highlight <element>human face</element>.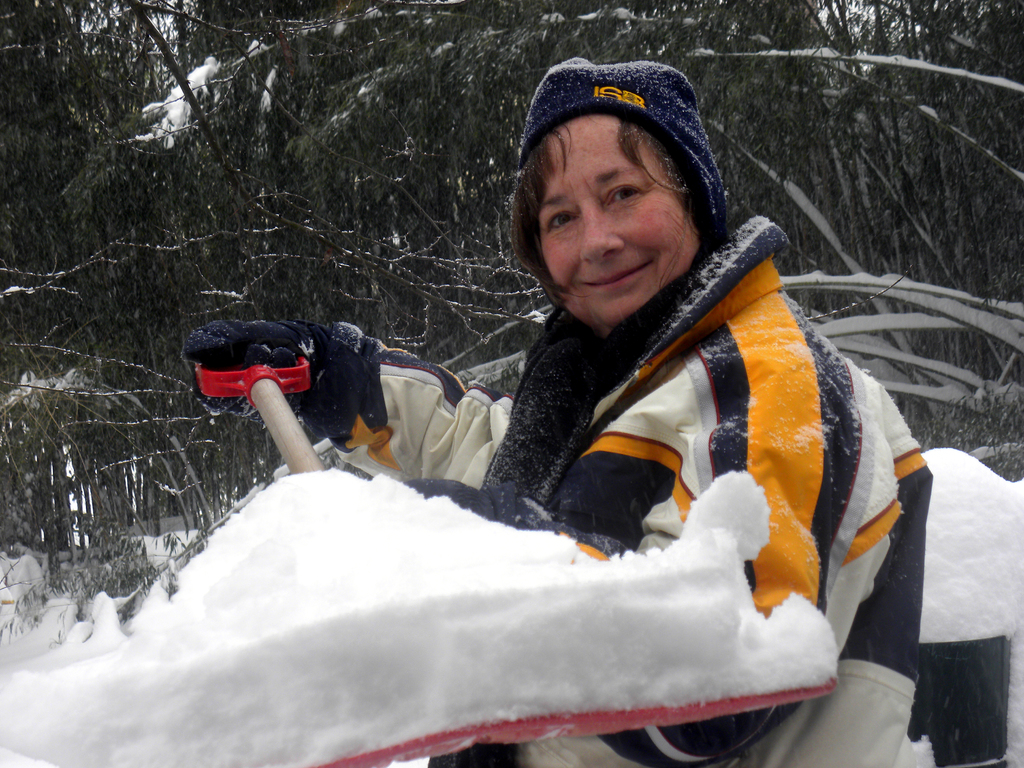
Highlighted region: select_region(541, 113, 703, 329).
